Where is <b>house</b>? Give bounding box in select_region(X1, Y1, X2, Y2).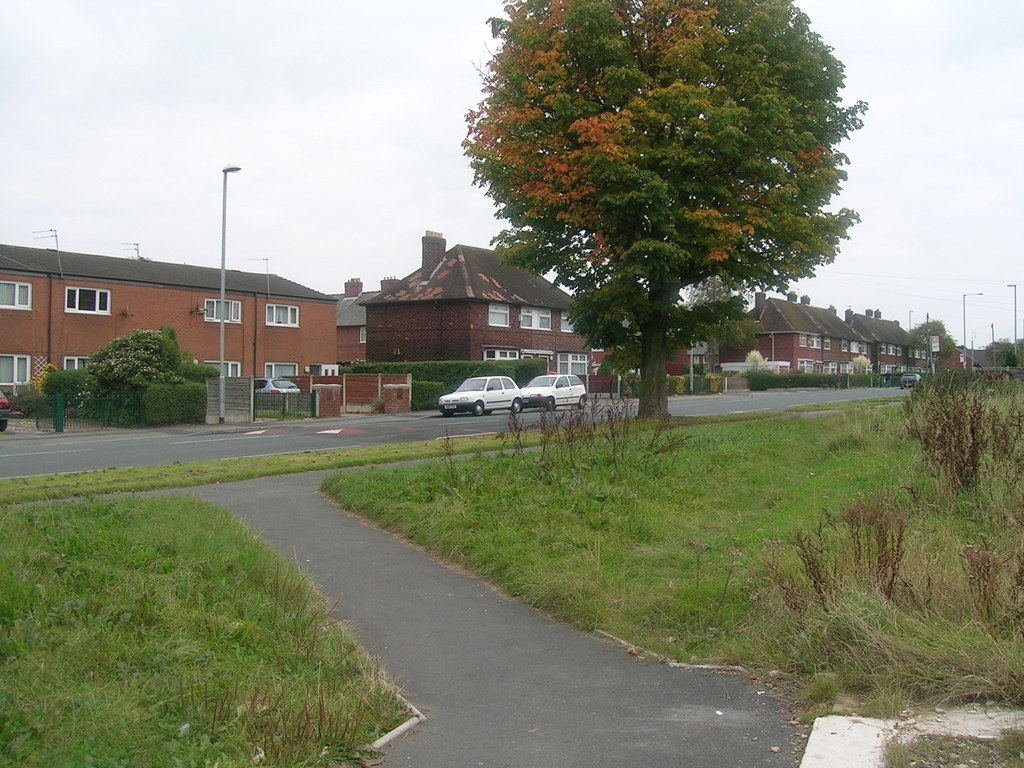
select_region(751, 287, 865, 379).
